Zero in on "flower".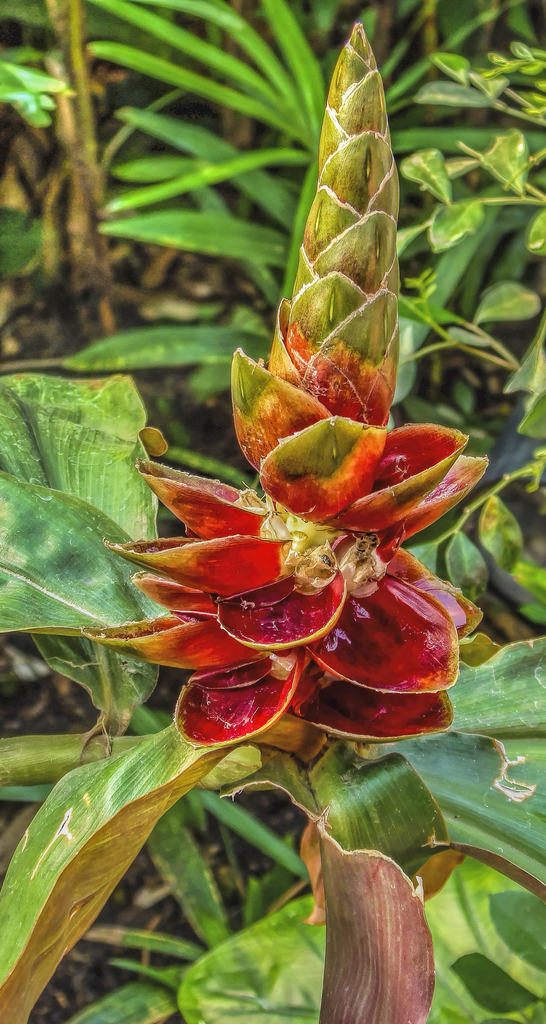
Zeroed in: x1=81 y1=26 x2=498 y2=743.
